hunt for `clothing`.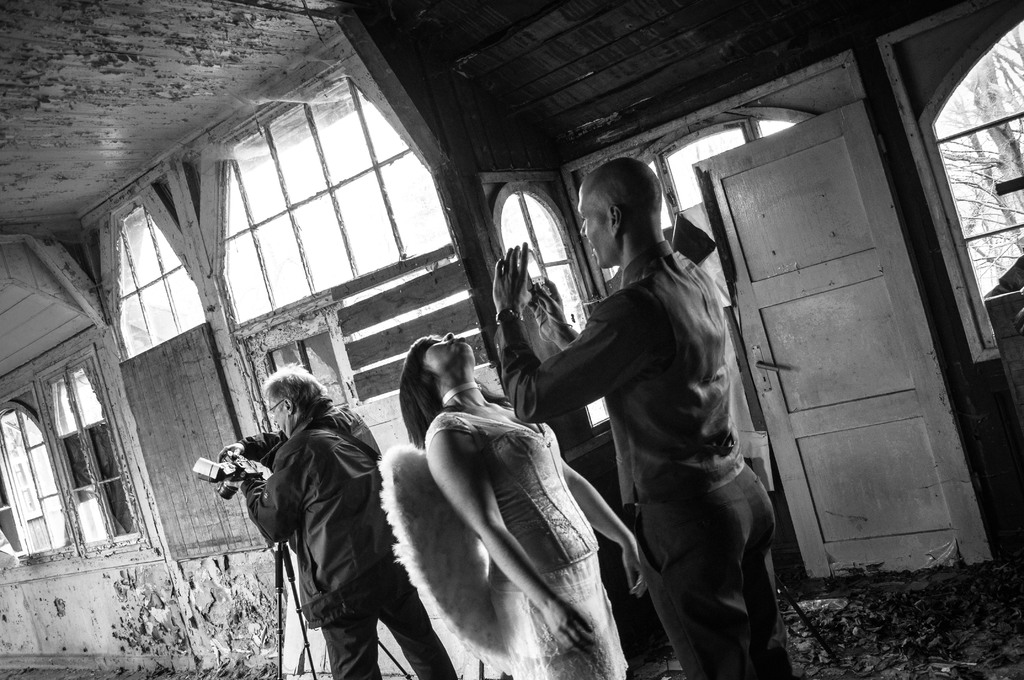
Hunted down at {"left": 424, "top": 412, "right": 621, "bottom": 679}.
